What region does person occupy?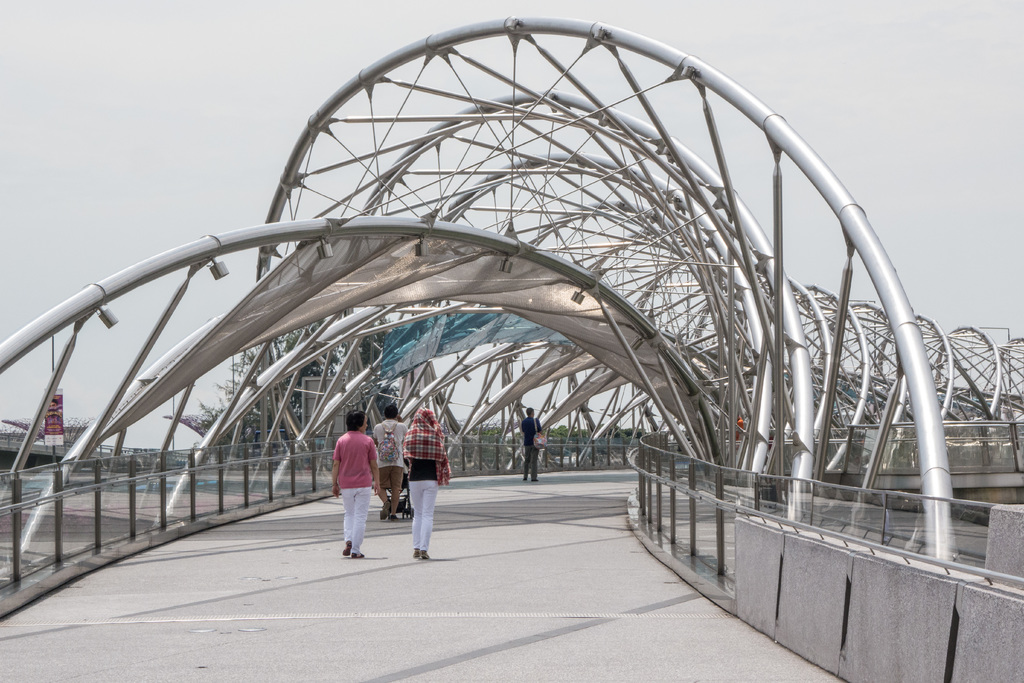
Rect(524, 404, 551, 488).
